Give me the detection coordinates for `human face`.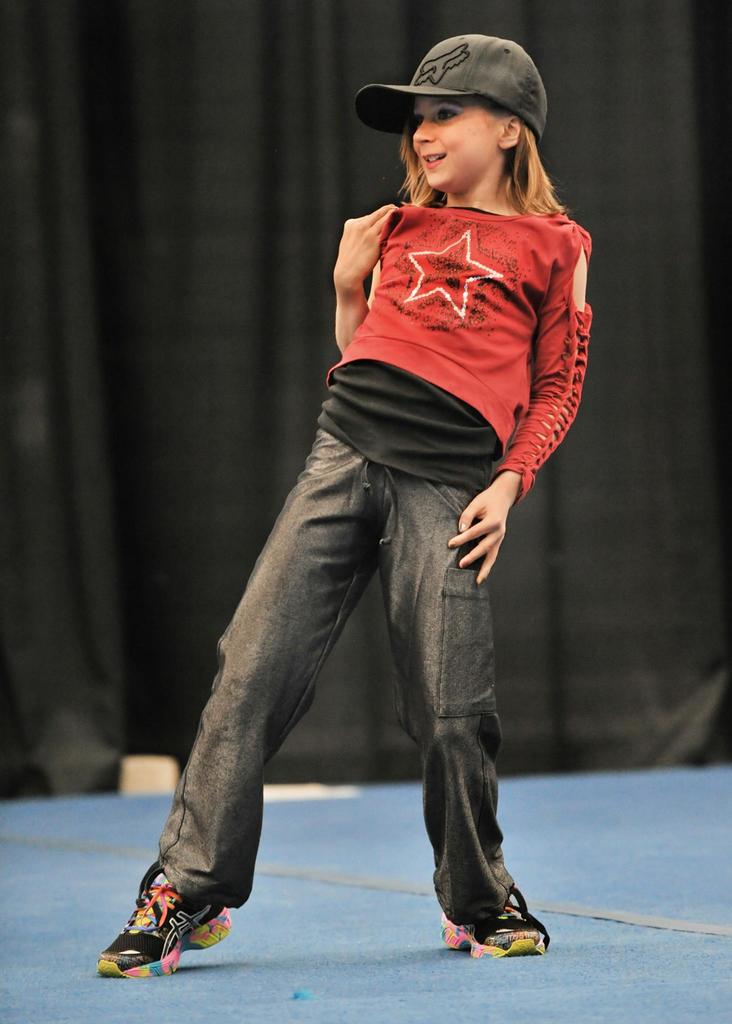
x1=406 y1=95 x2=500 y2=188.
